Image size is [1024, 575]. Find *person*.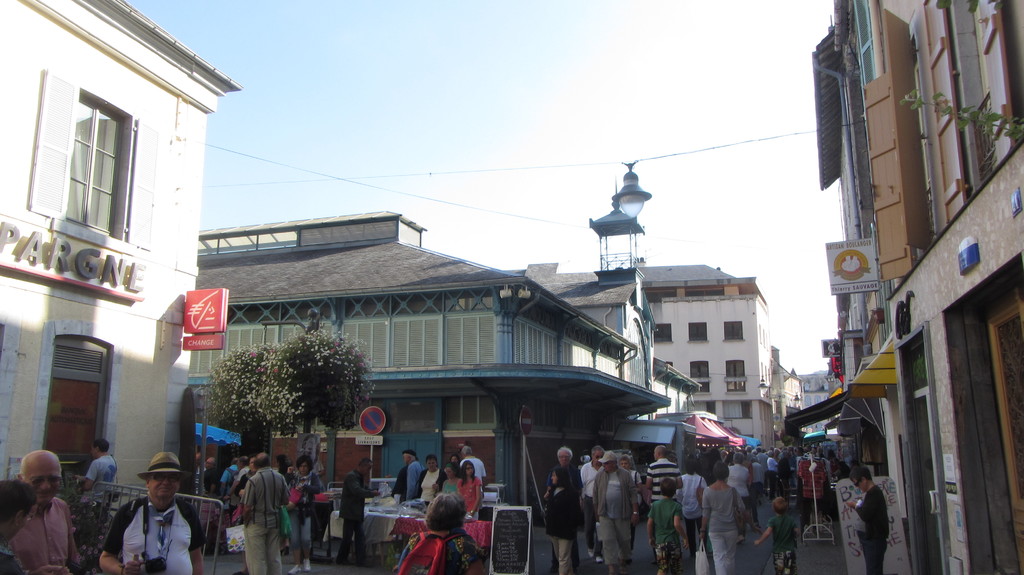
pyautogui.locateOnScreen(386, 446, 426, 501).
